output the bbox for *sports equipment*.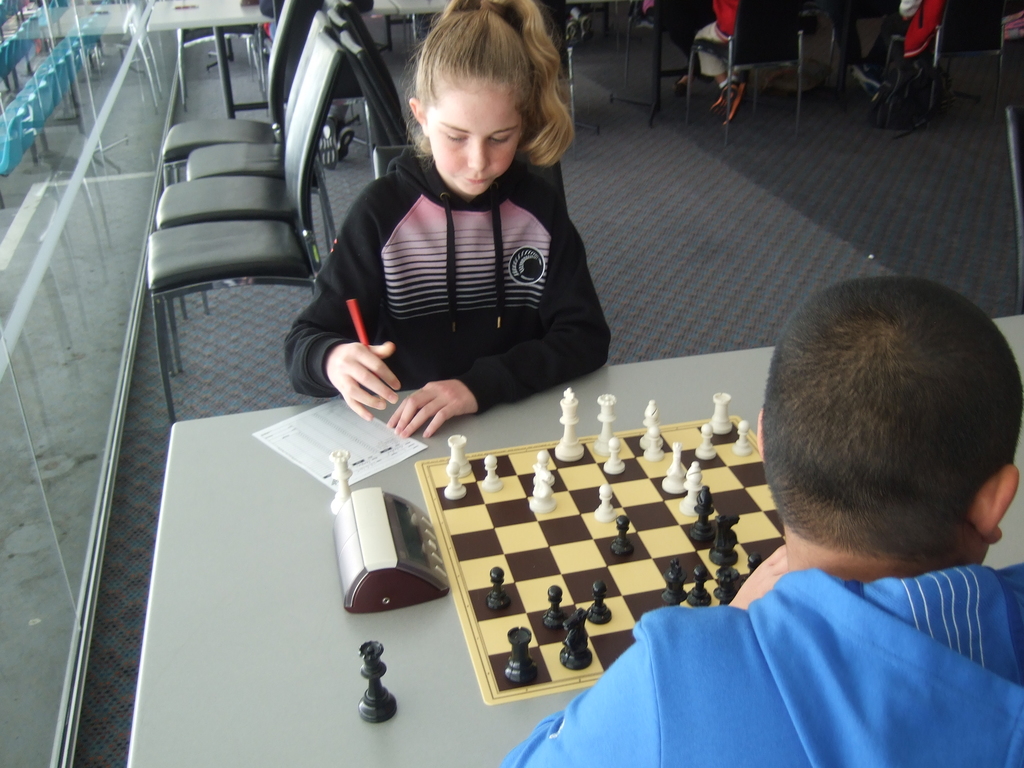
bbox=[411, 383, 785, 702].
